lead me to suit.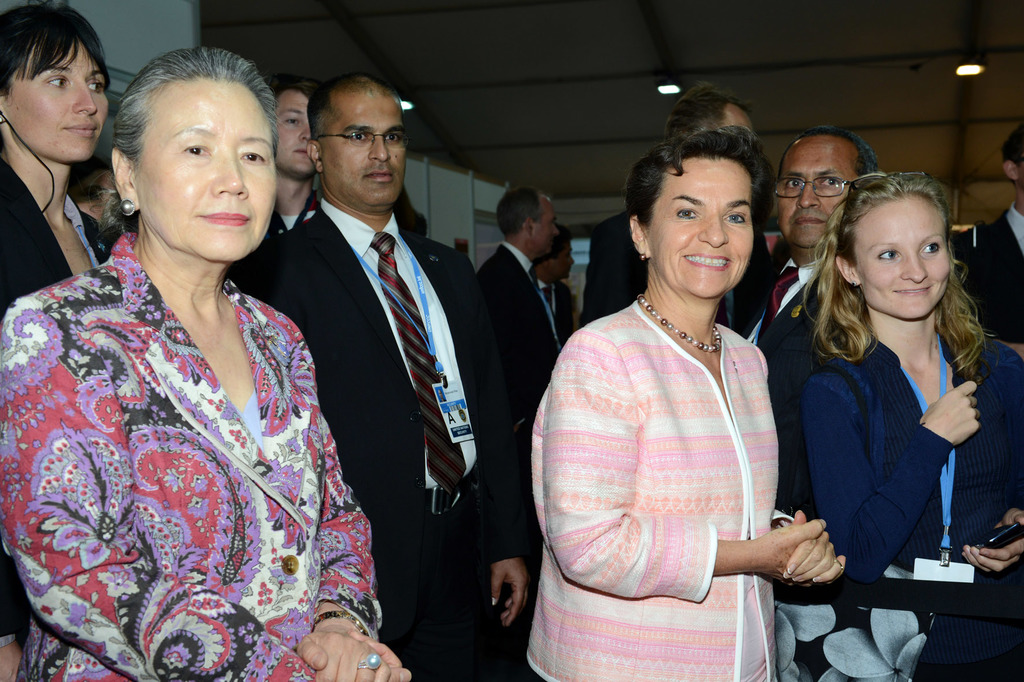
Lead to [left=0, top=159, right=104, bottom=641].
